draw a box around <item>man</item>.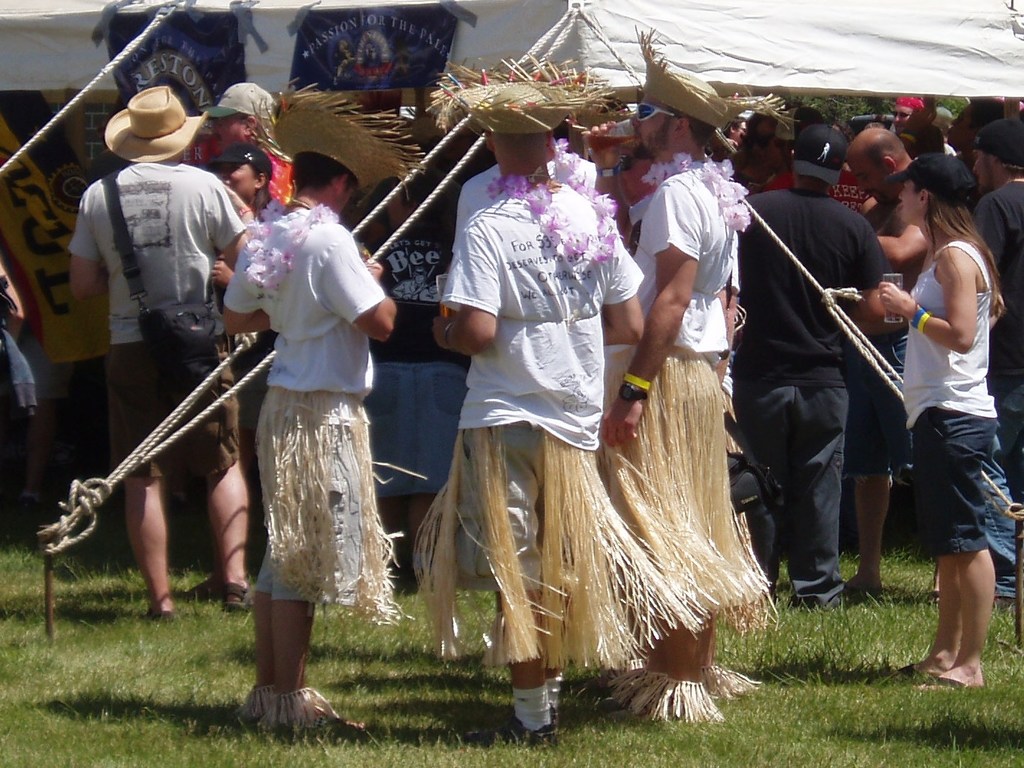
region(182, 81, 295, 217).
